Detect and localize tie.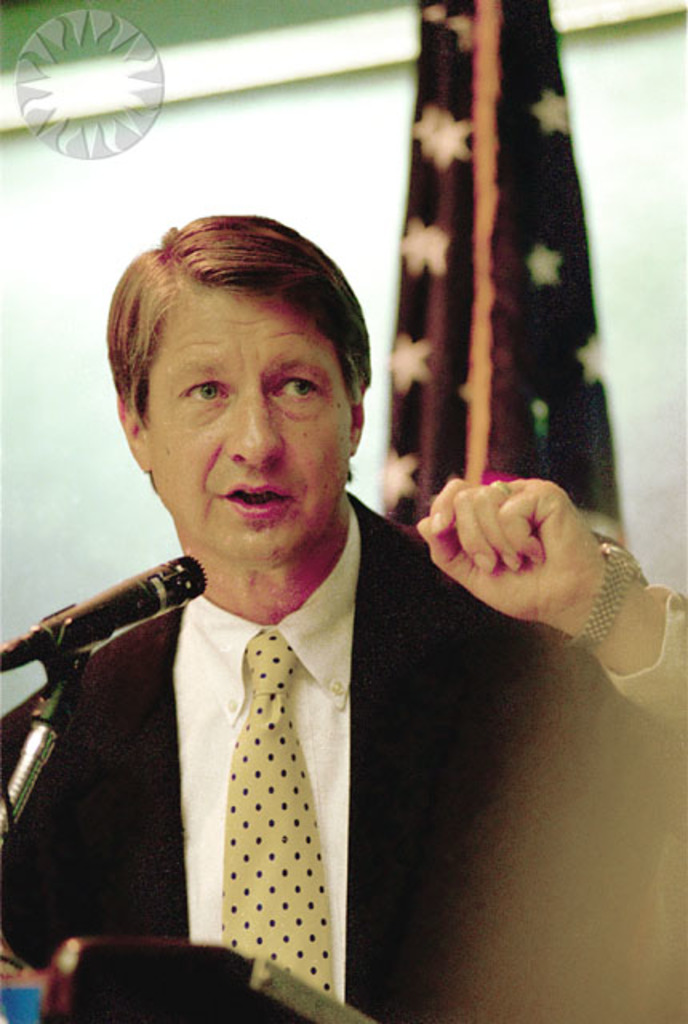
Localized at pyautogui.locateOnScreen(219, 632, 336, 995).
